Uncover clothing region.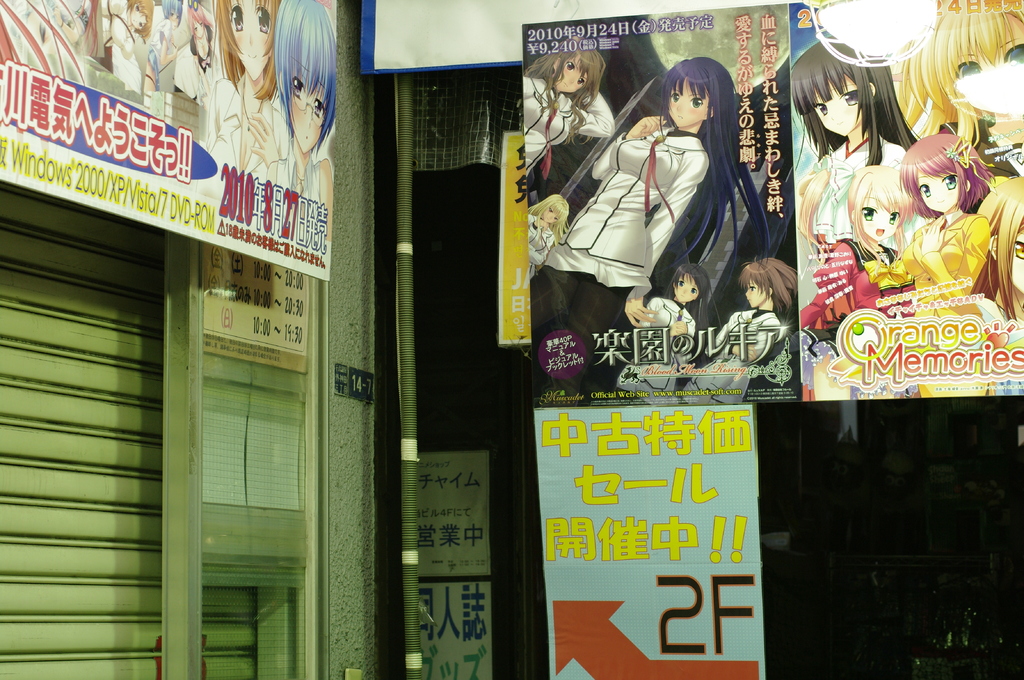
Uncovered: locate(805, 241, 901, 332).
